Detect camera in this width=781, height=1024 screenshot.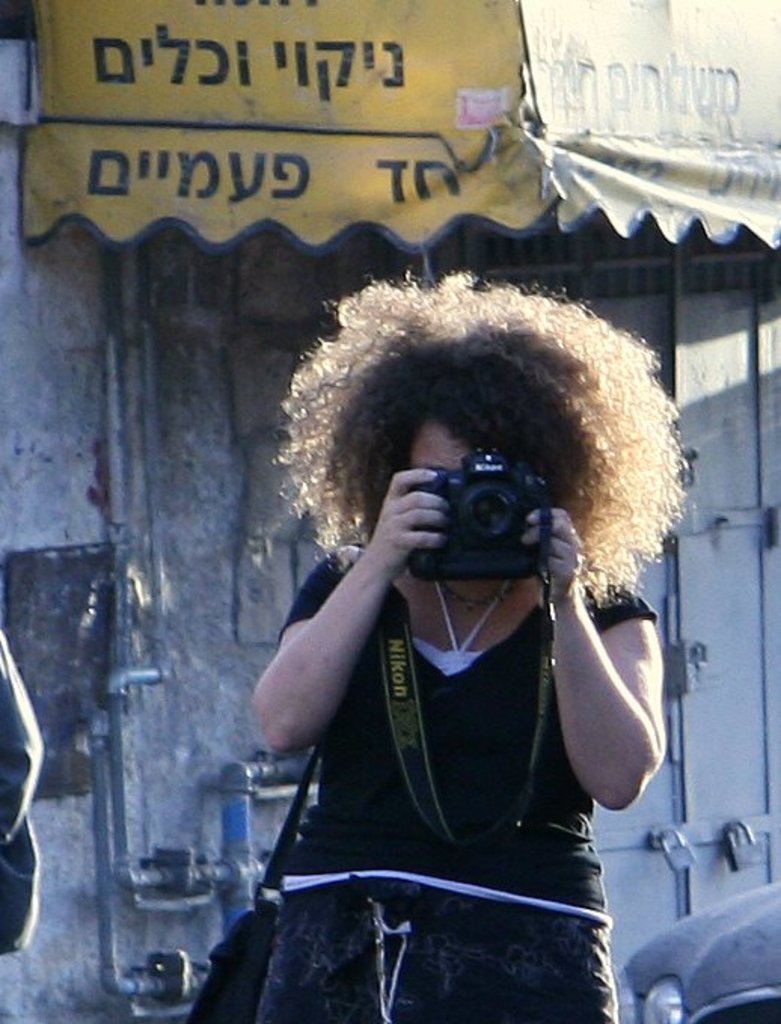
Detection: 383:442:585:594.
